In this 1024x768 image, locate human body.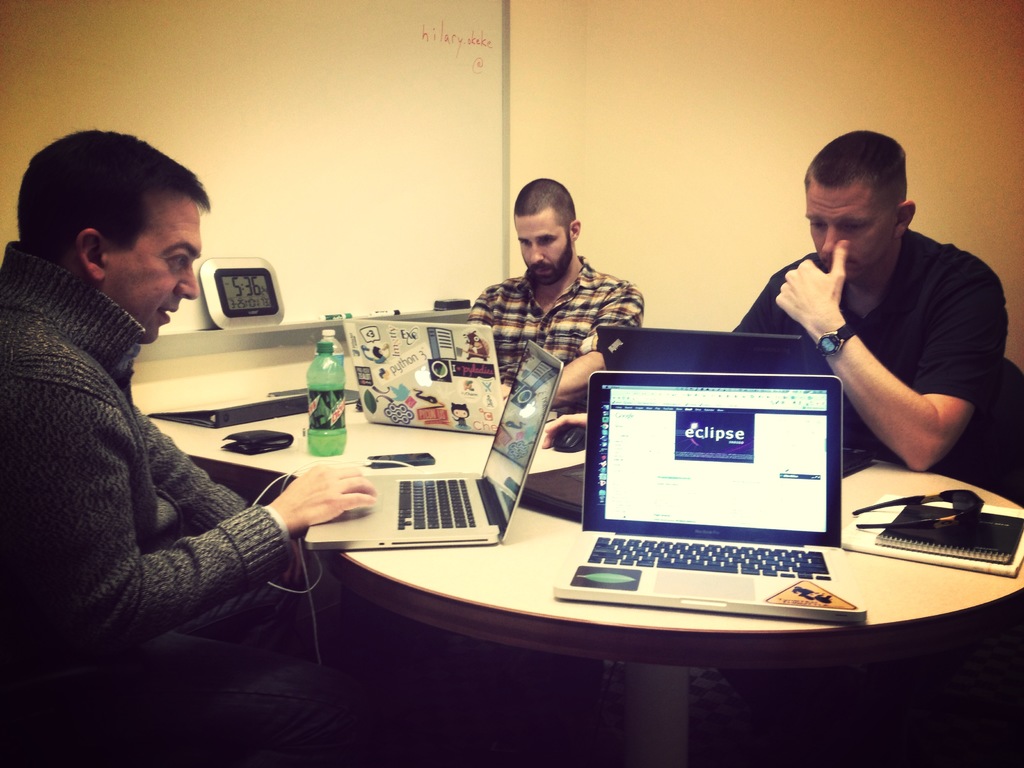
Bounding box: {"left": 465, "top": 254, "right": 645, "bottom": 400}.
